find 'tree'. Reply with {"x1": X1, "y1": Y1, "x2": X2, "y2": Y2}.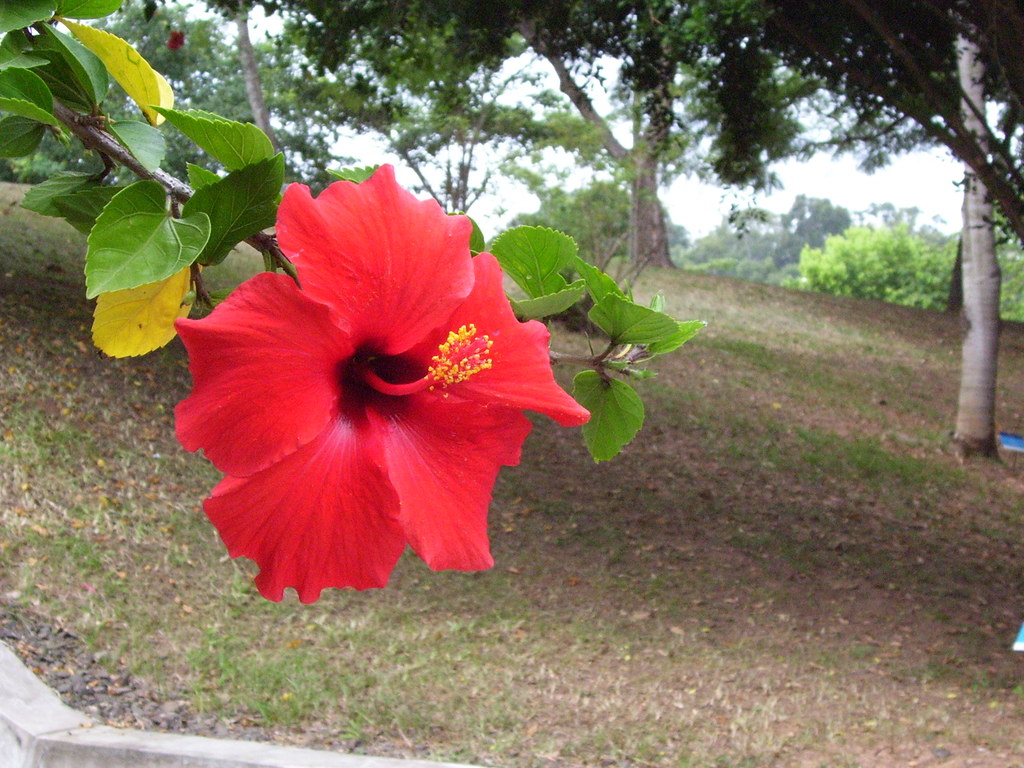
{"x1": 545, "y1": 21, "x2": 1023, "y2": 449}.
